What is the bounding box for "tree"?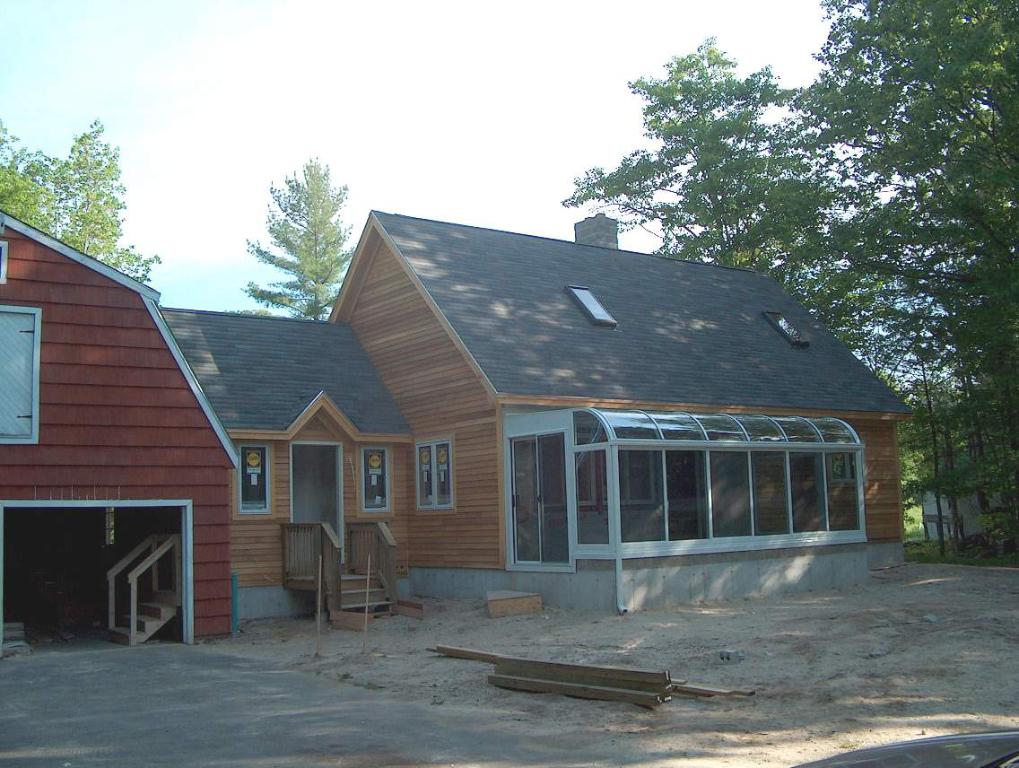
bbox=[779, 0, 1018, 555].
